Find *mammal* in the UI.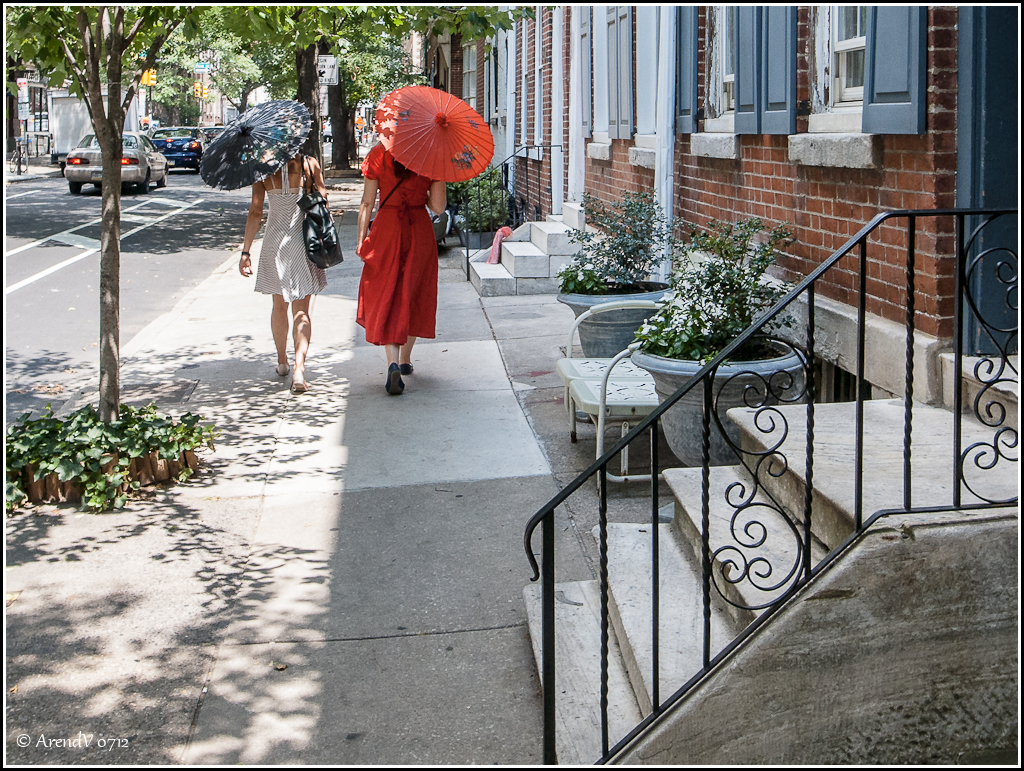
UI element at 349 143 448 392.
